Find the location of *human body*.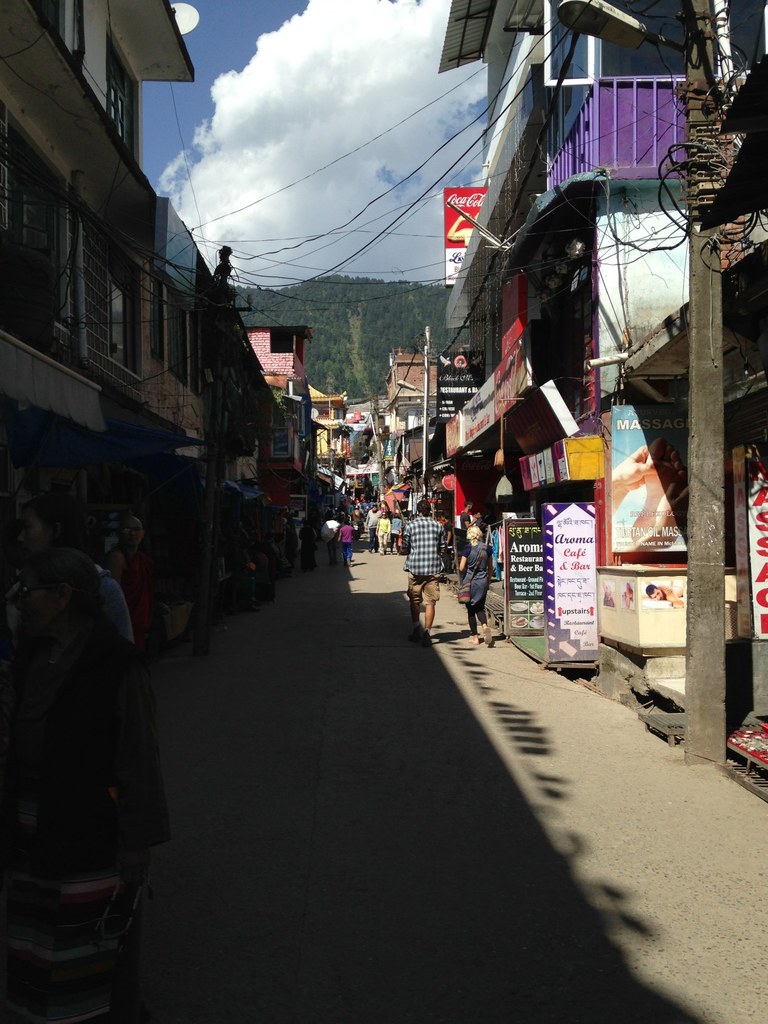
Location: pyautogui.locateOnScreen(455, 540, 499, 648).
